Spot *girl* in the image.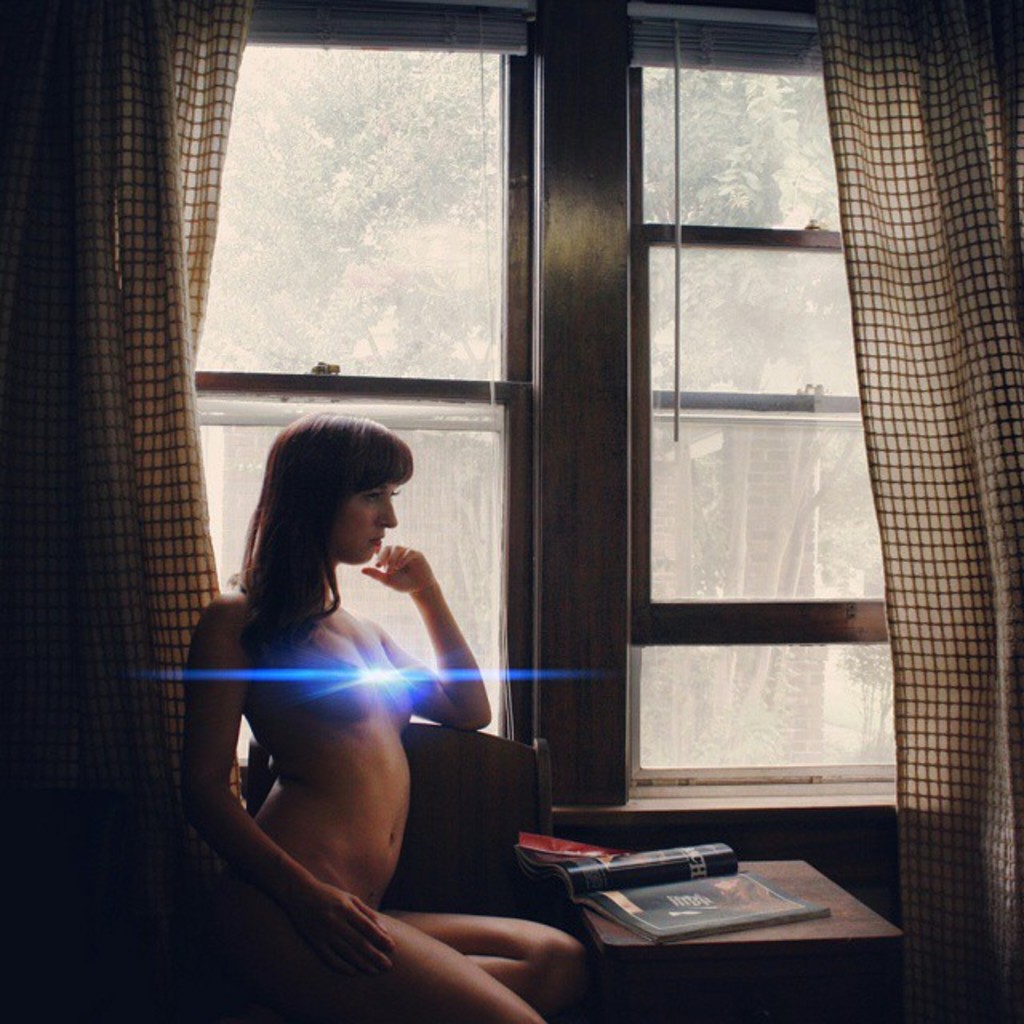
*girl* found at x1=179 y1=408 x2=586 y2=1022.
